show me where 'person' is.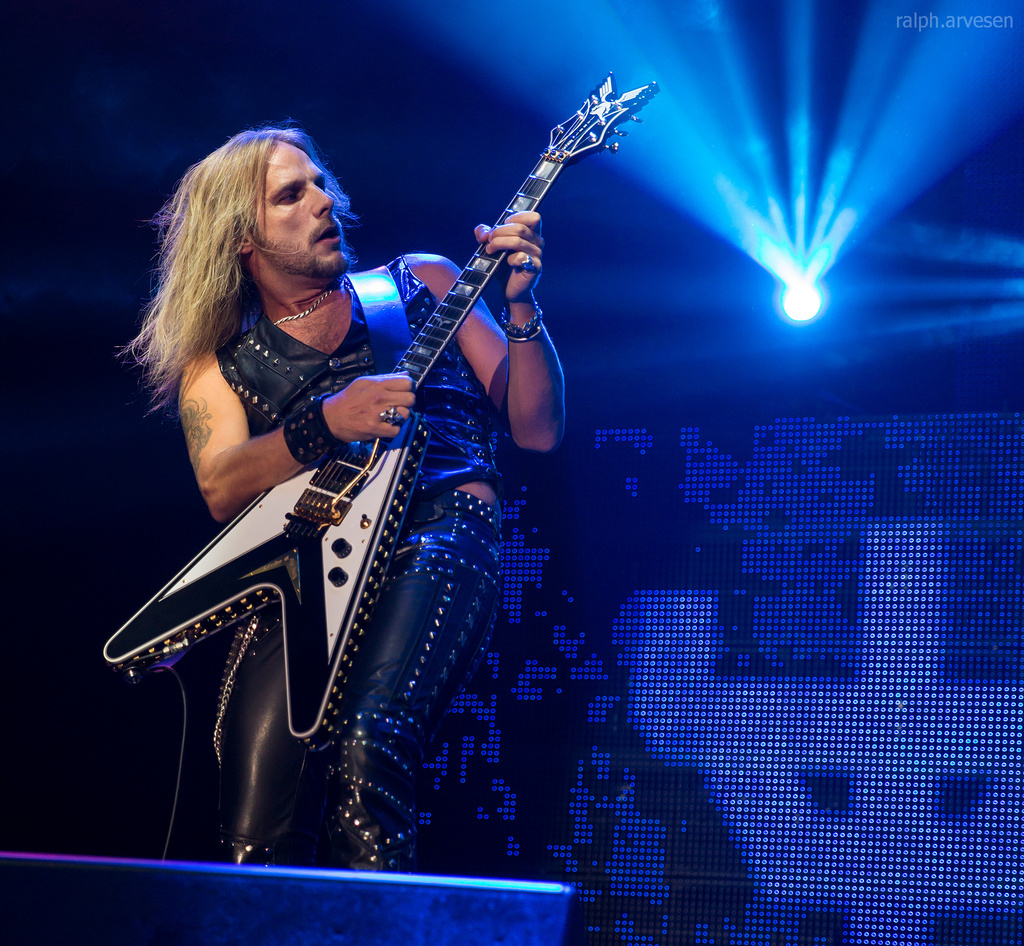
'person' is at left=142, top=109, right=545, bottom=899.
